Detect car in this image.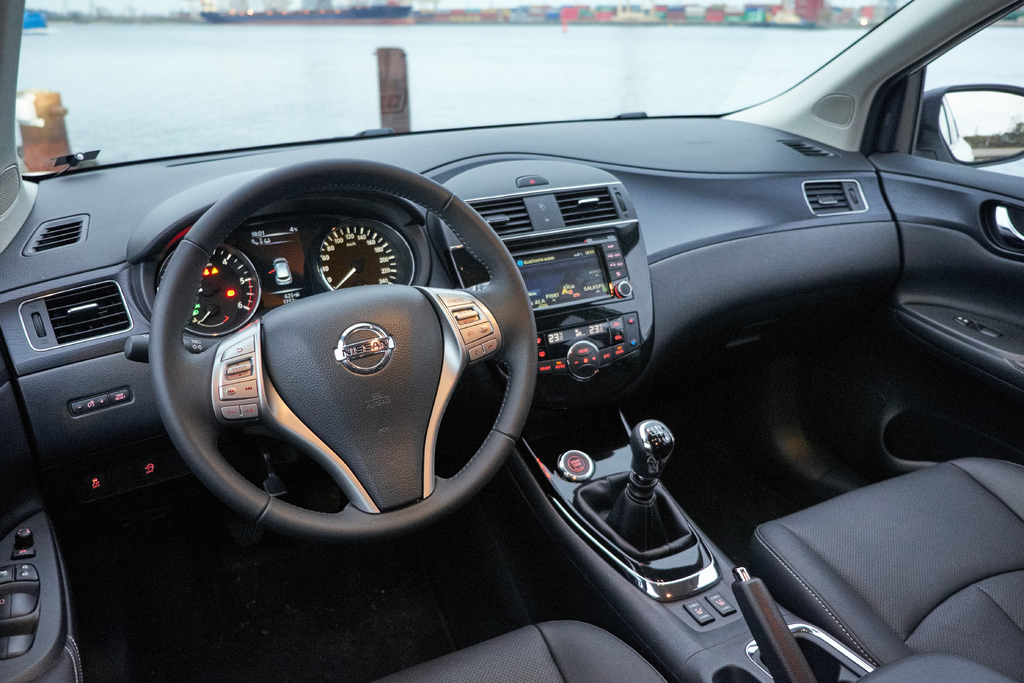
Detection: detection(0, 0, 1023, 682).
